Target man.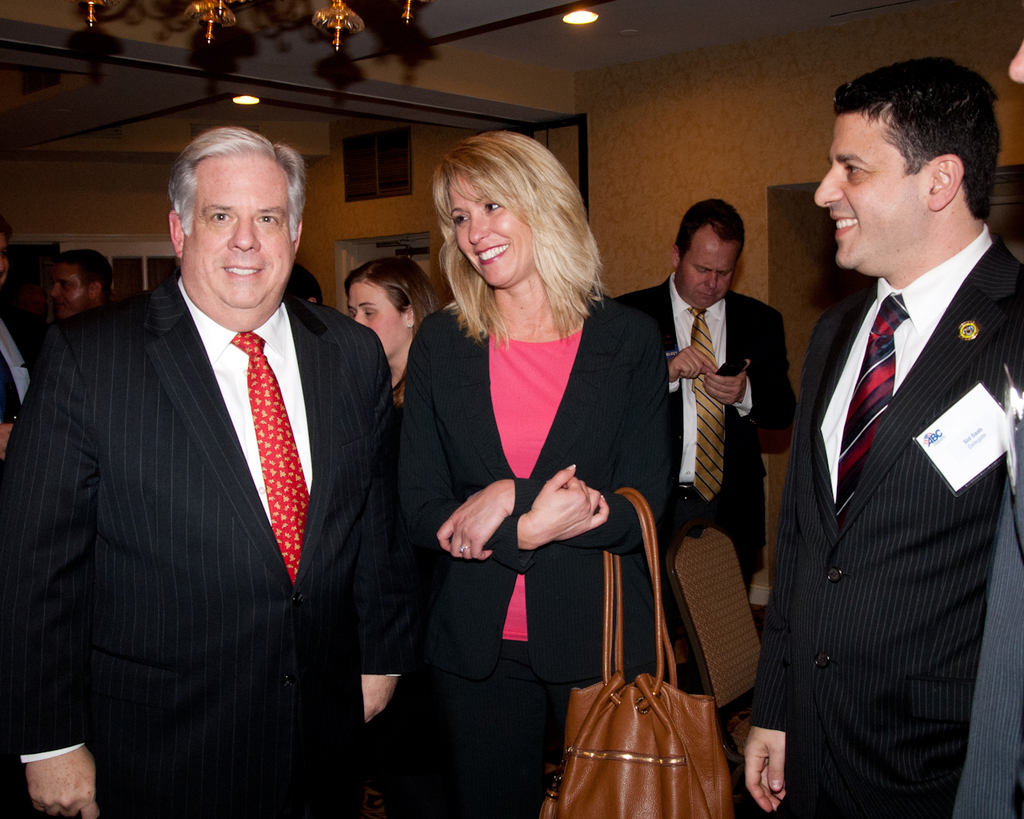
Target region: [2,130,410,818].
